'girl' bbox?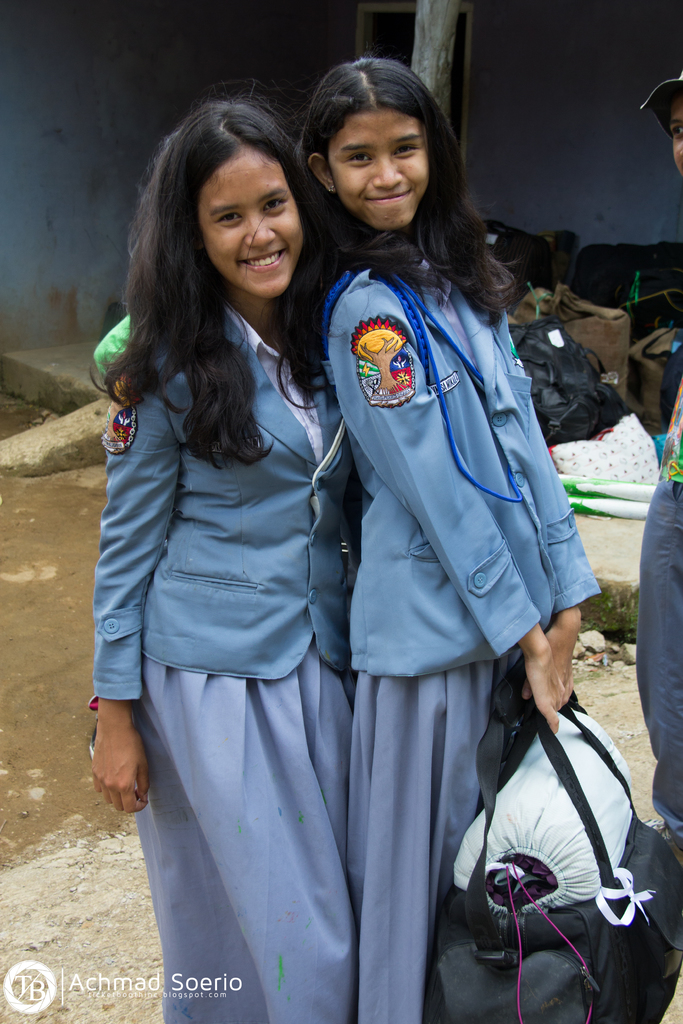
288/49/605/1023
